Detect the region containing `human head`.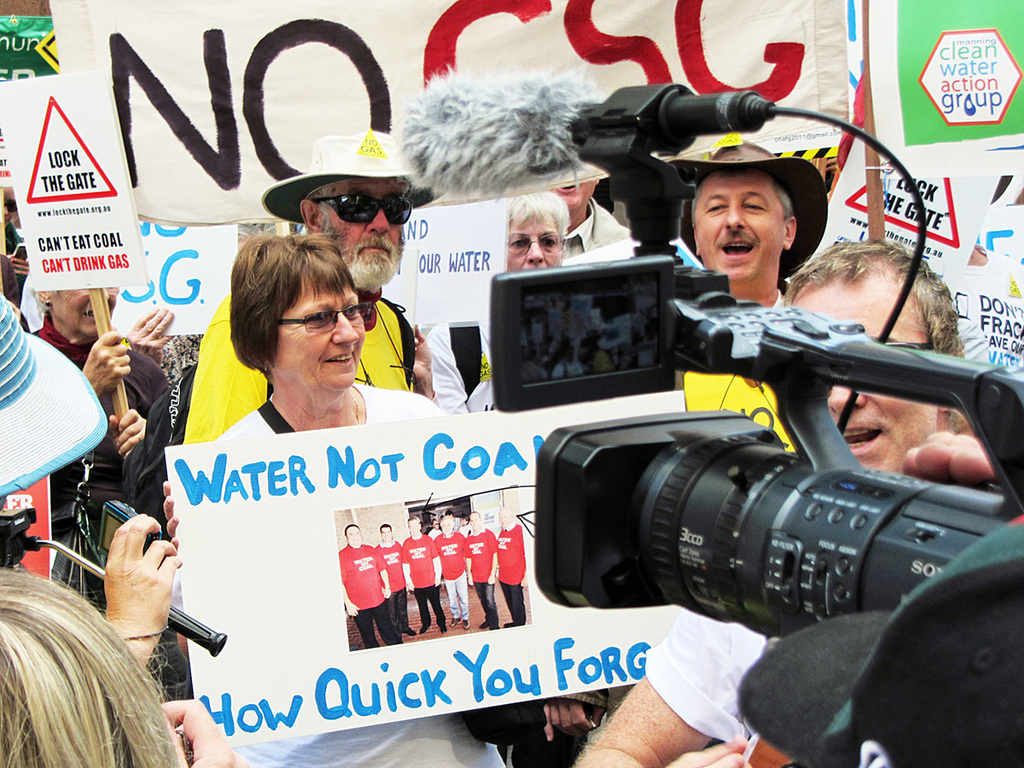
pyautogui.locateOnScreen(226, 231, 367, 385).
